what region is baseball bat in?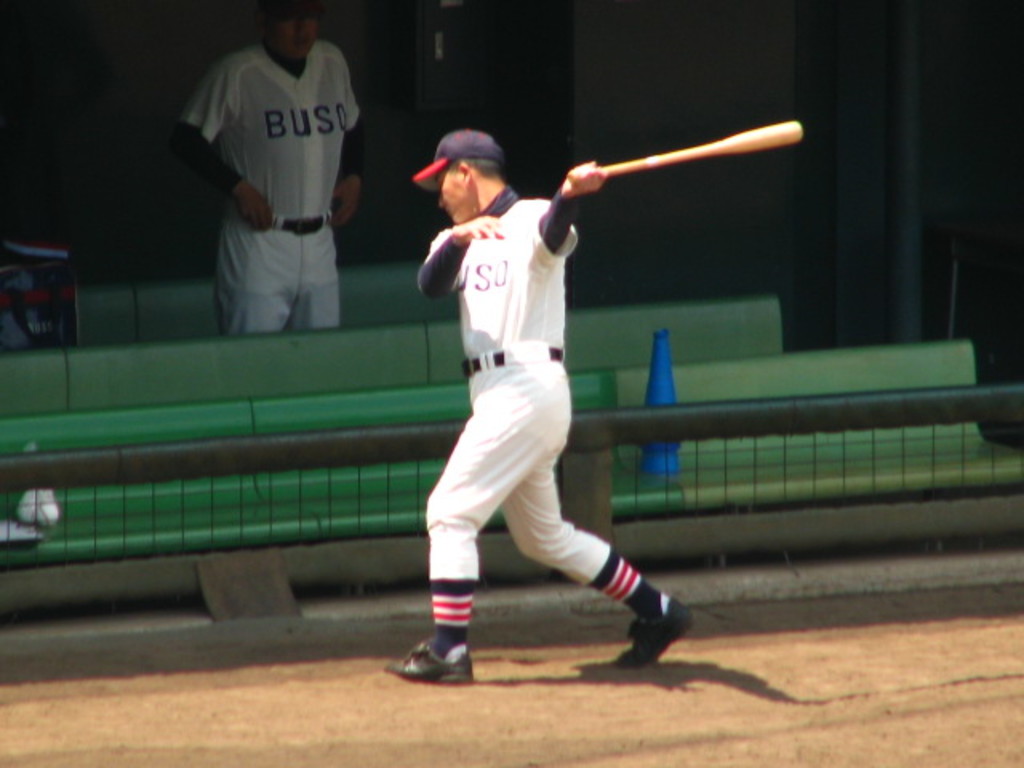
570,112,806,186.
